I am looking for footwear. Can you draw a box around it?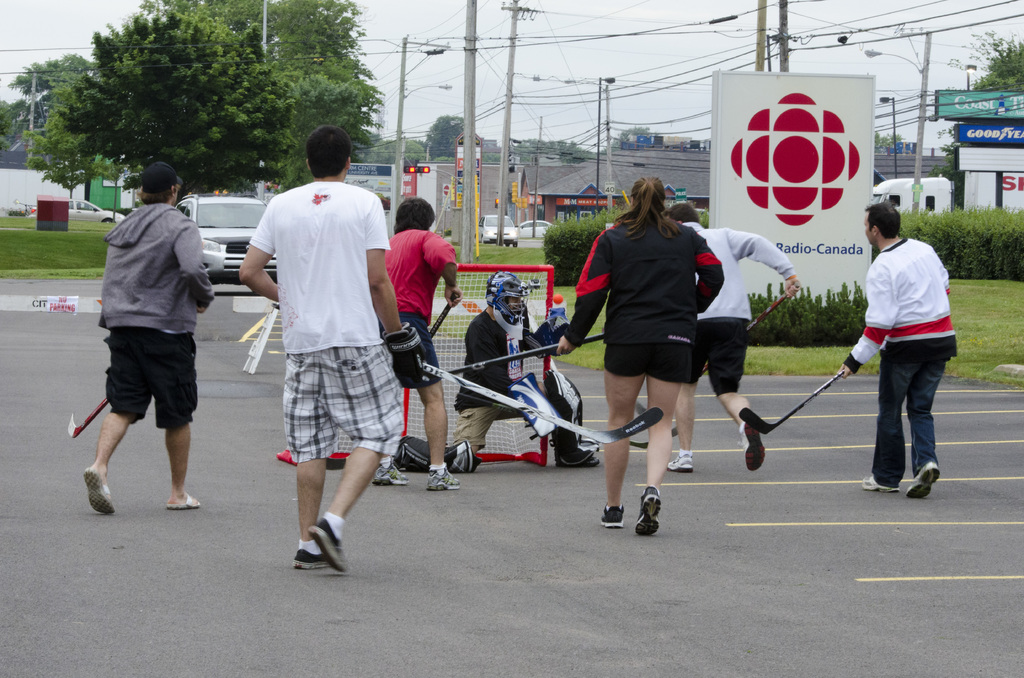
Sure, the bounding box is detection(596, 509, 628, 528).
